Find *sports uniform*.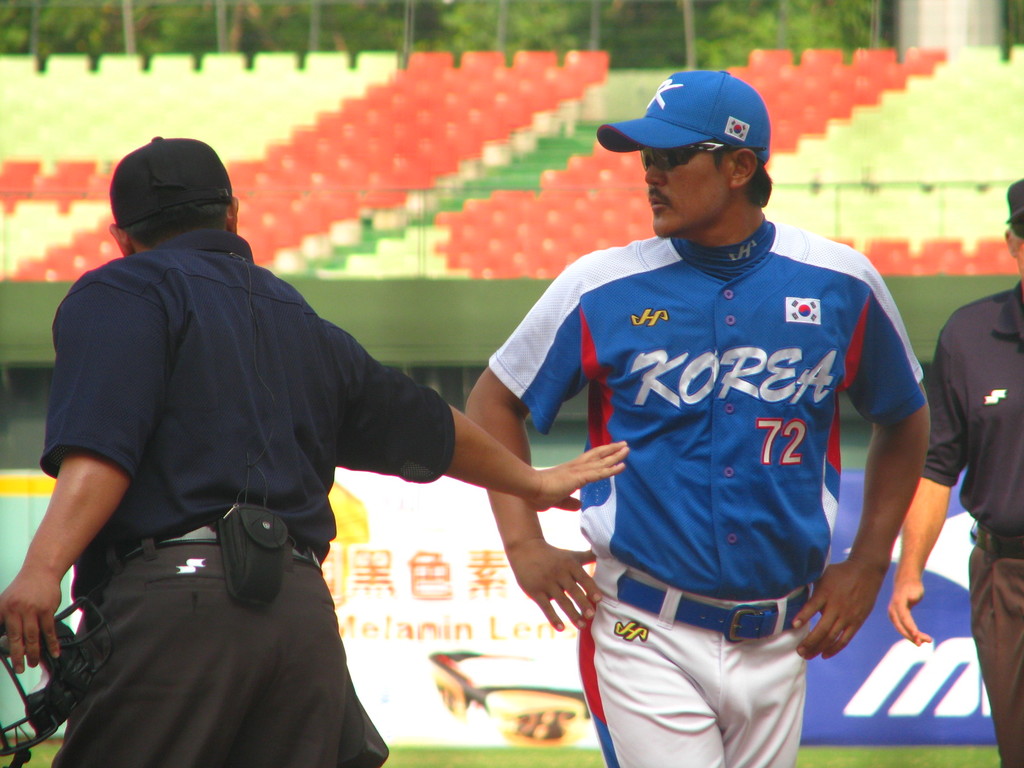
[x1=925, y1=264, x2=1023, y2=763].
